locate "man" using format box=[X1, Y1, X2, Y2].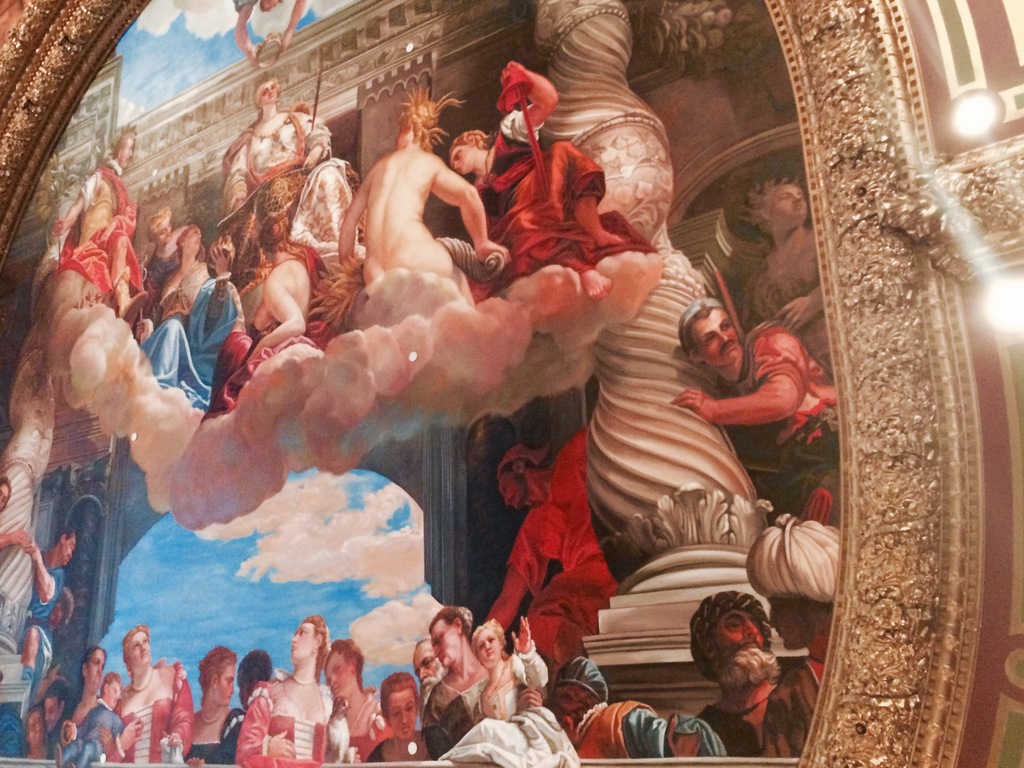
box=[137, 209, 212, 291].
